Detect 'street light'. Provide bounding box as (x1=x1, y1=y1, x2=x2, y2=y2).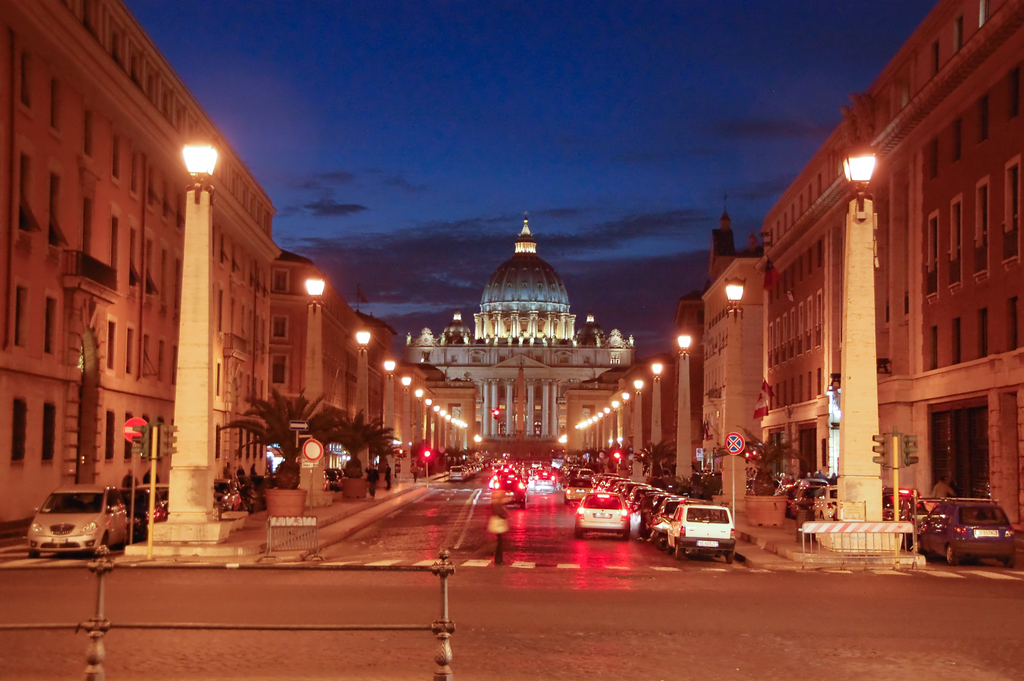
(x1=144, y1=135, x2=239, y2=550).
